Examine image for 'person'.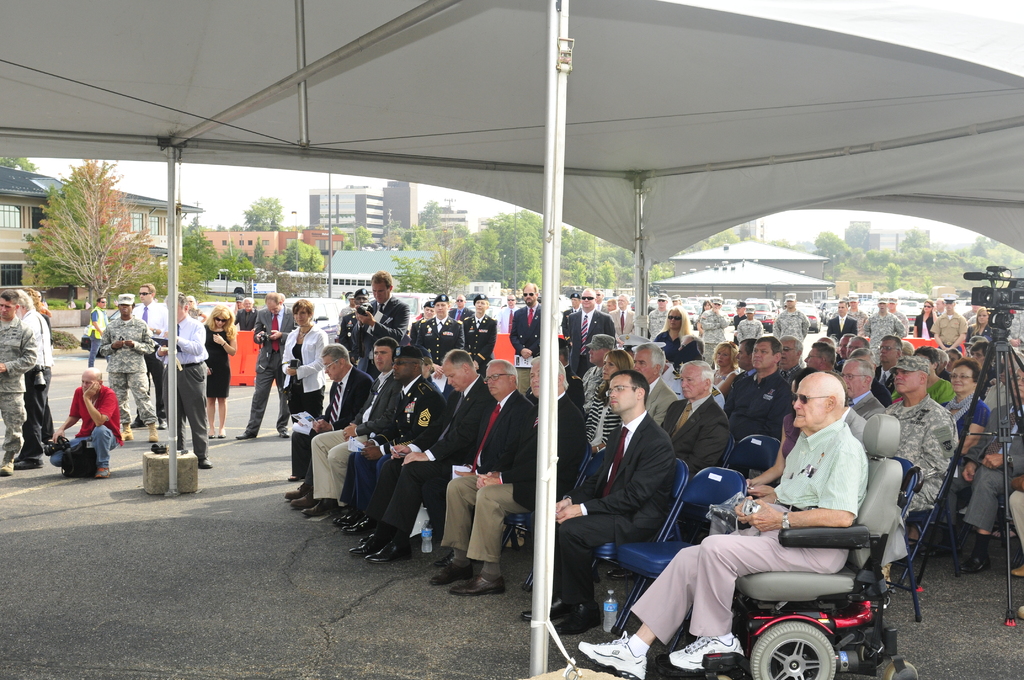
Examination result: [416,296,467,379].
